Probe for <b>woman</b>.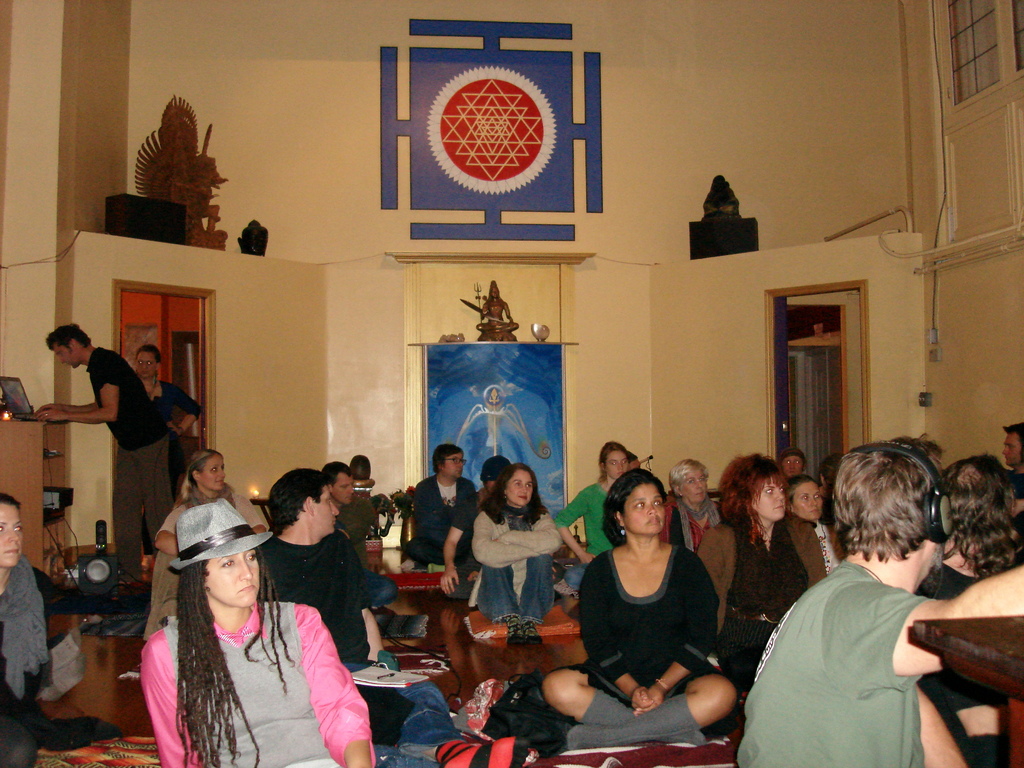
Probe result: x1=663, y1=458, x2=717, y2=554.
